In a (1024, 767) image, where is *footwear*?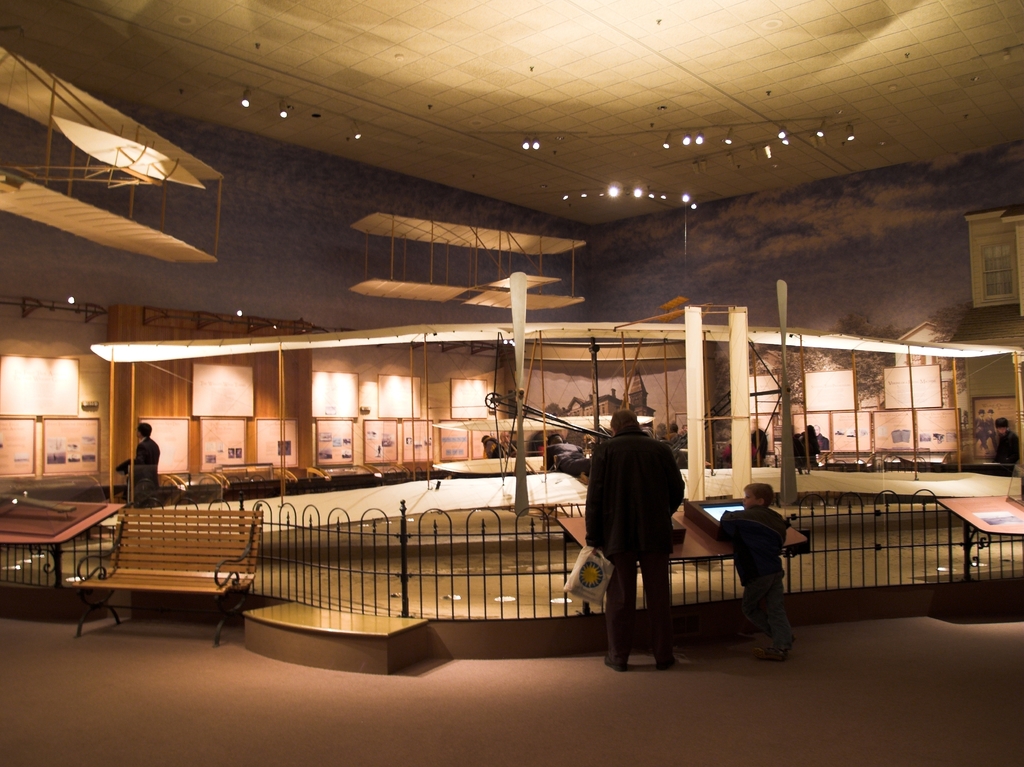
[x1=602, y1=652, x2=631, y2=672].
